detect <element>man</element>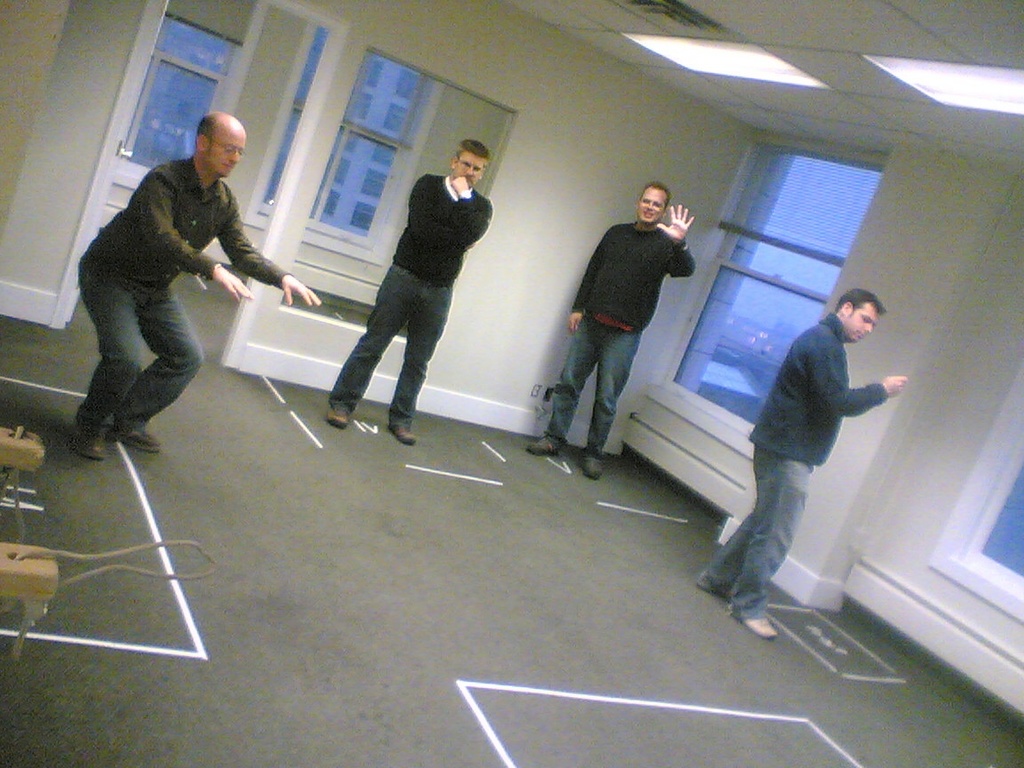
select_region(325, 139, 494, 447)
